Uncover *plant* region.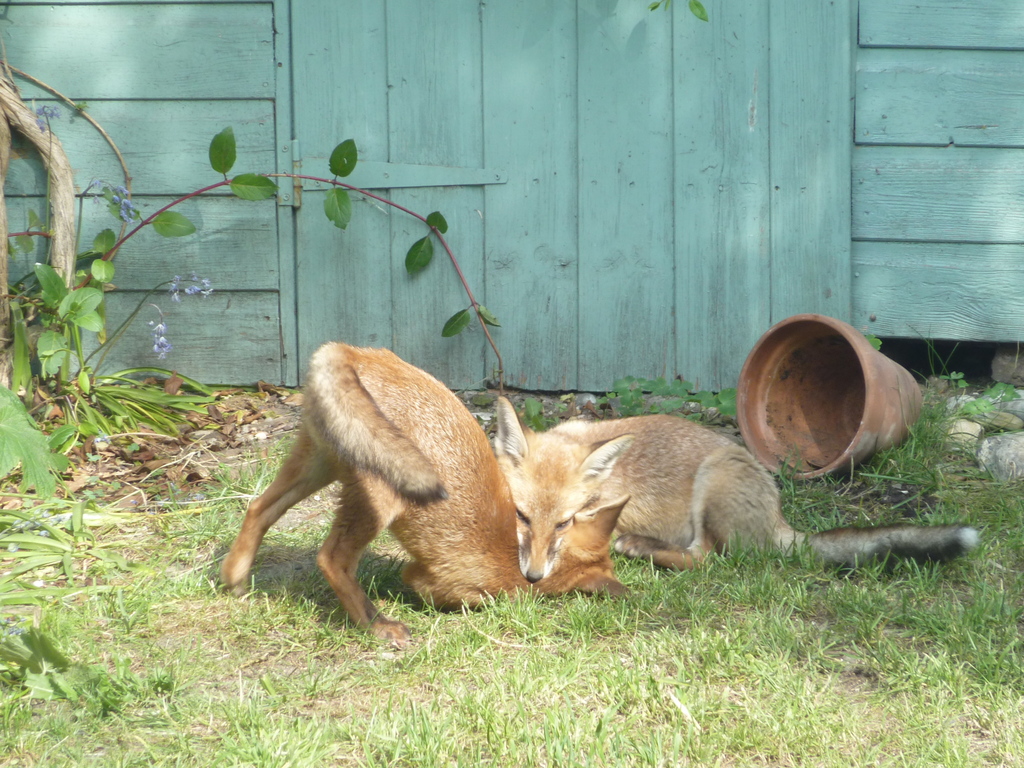
Uncovered: {"left": 2, "top": 120, "right": 508, "bottom": 382}.
